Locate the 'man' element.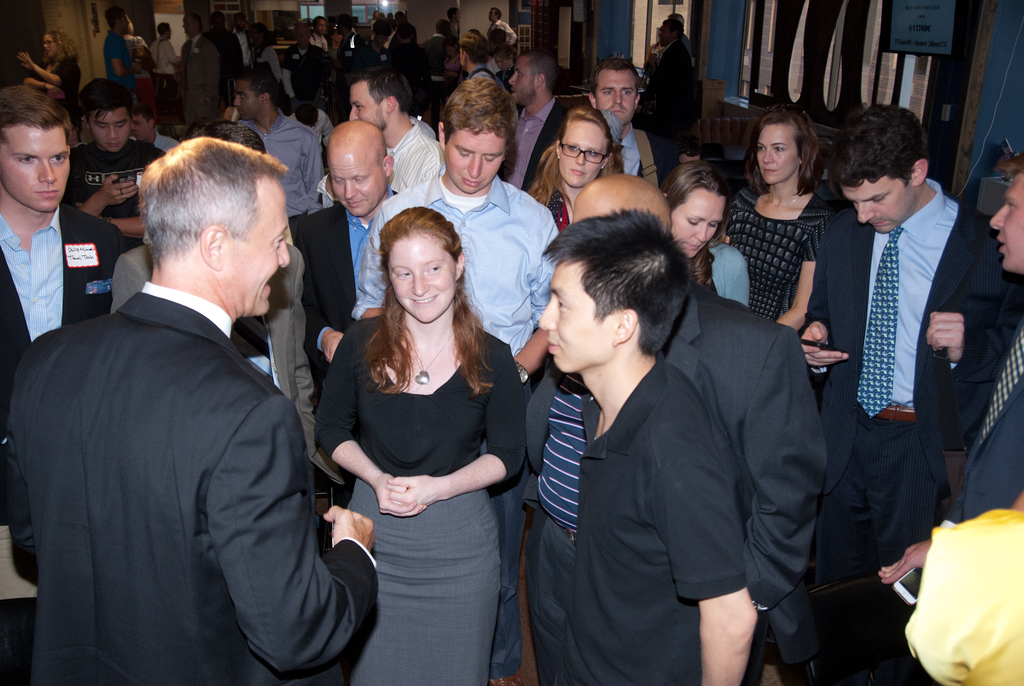
Element bbox: x1=345, y1=70, x2=559, y2=685.
